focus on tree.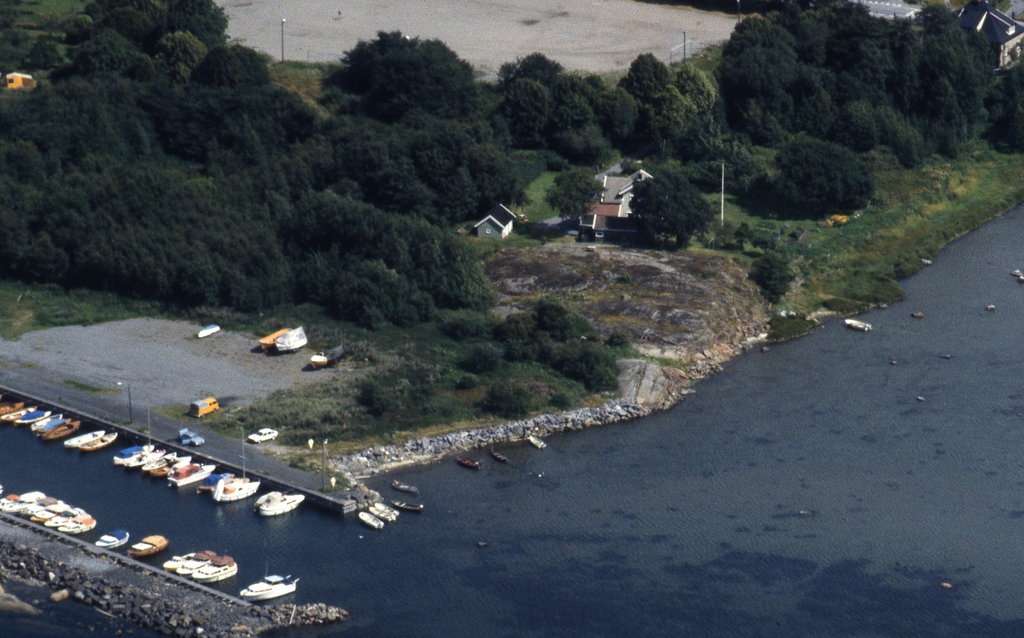
Focused at <bbox>506, 83, 557, 135</bbox>.
